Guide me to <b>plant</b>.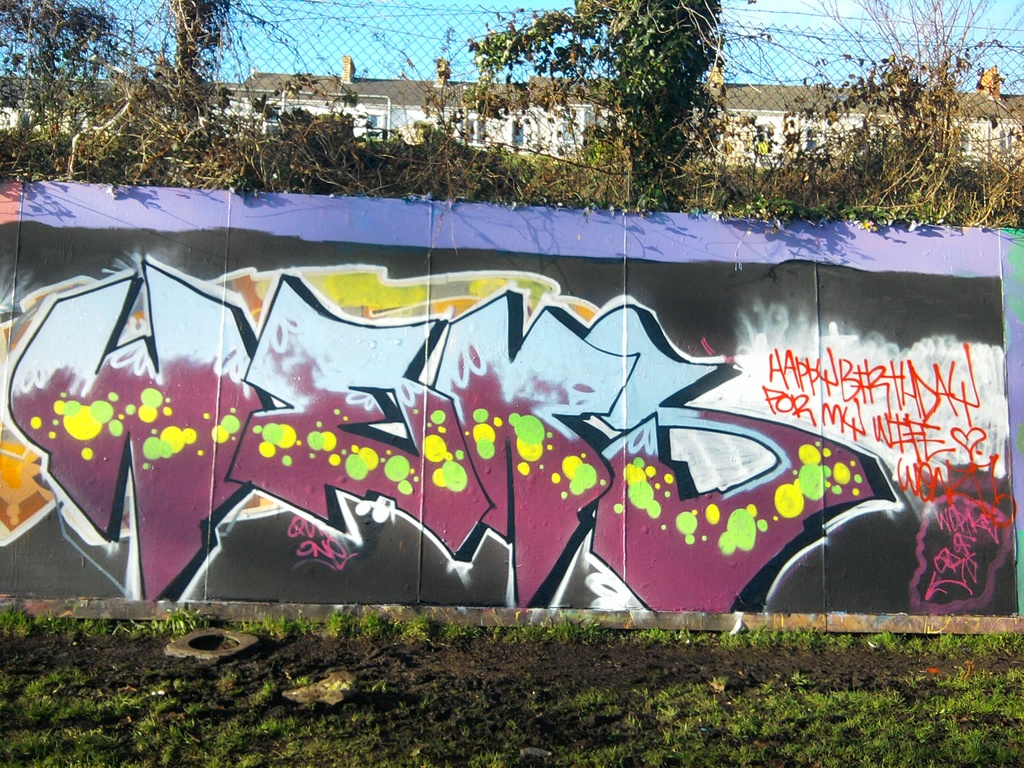
Guidance: (x1=443, y1=616, x2=472, y2=643).
